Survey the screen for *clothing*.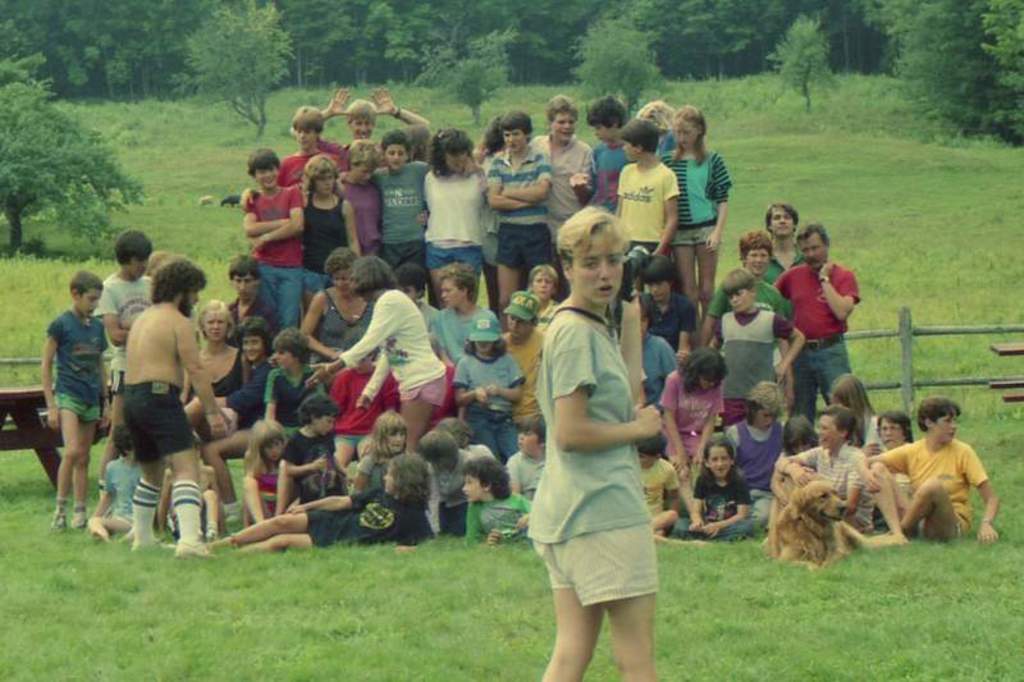
Survey found: bbox=[678, 467, 756, 534].
